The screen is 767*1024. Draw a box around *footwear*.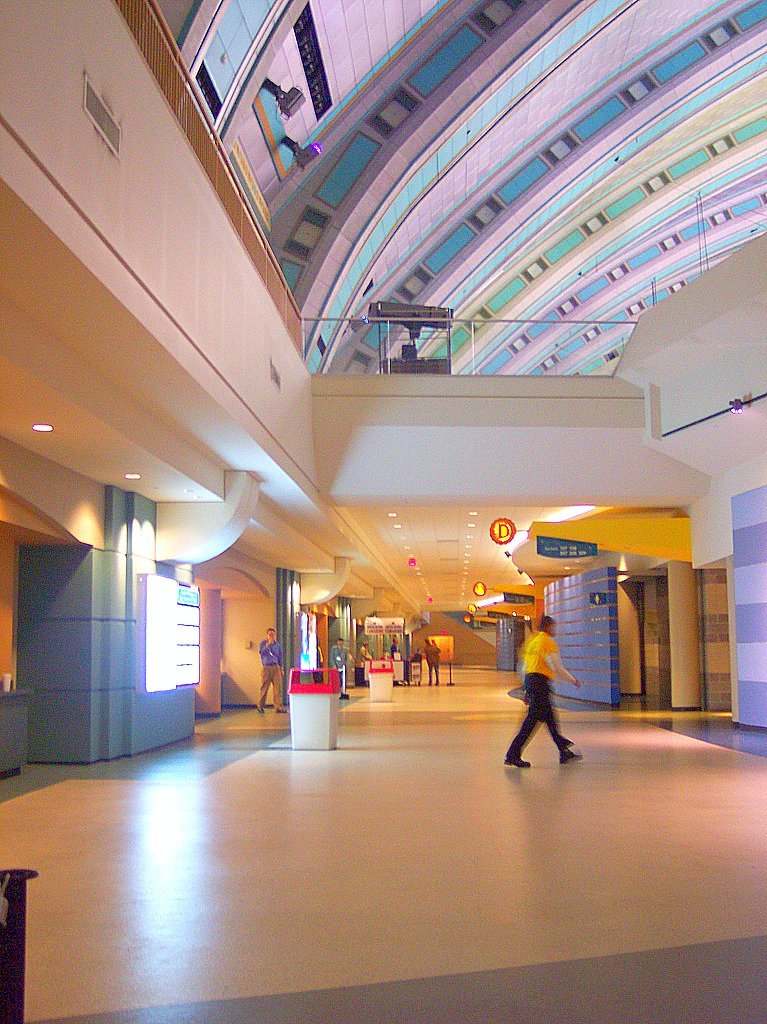
left=559, top=747, right=582, bottom=764.
